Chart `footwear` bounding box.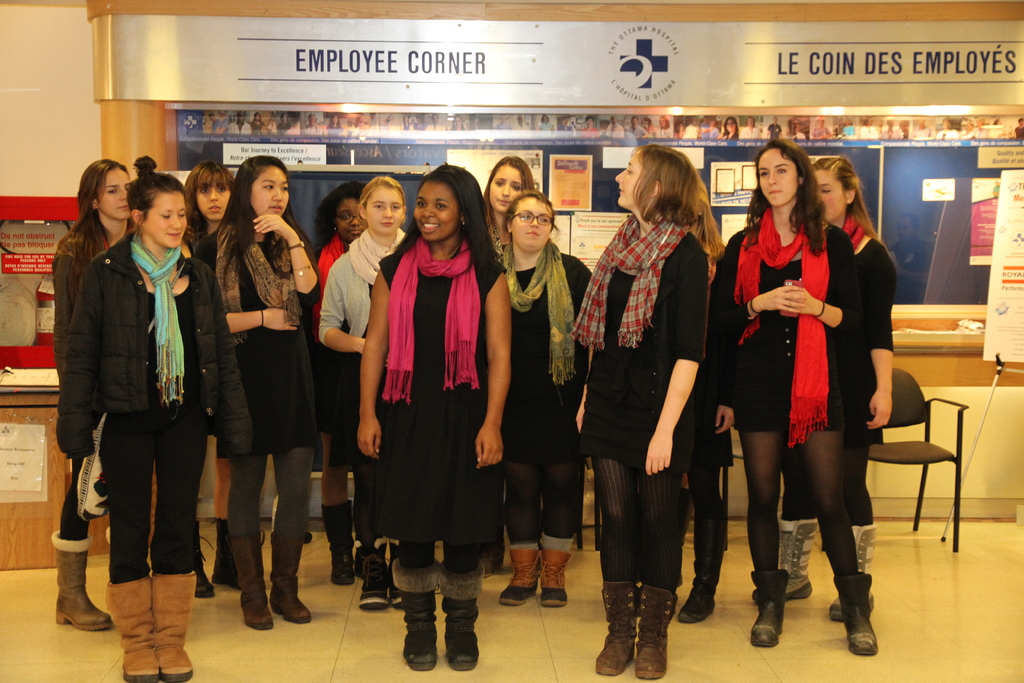
Charted: {"x1": 502, "y1": 539, "x2": 539, "y2": 602}.
